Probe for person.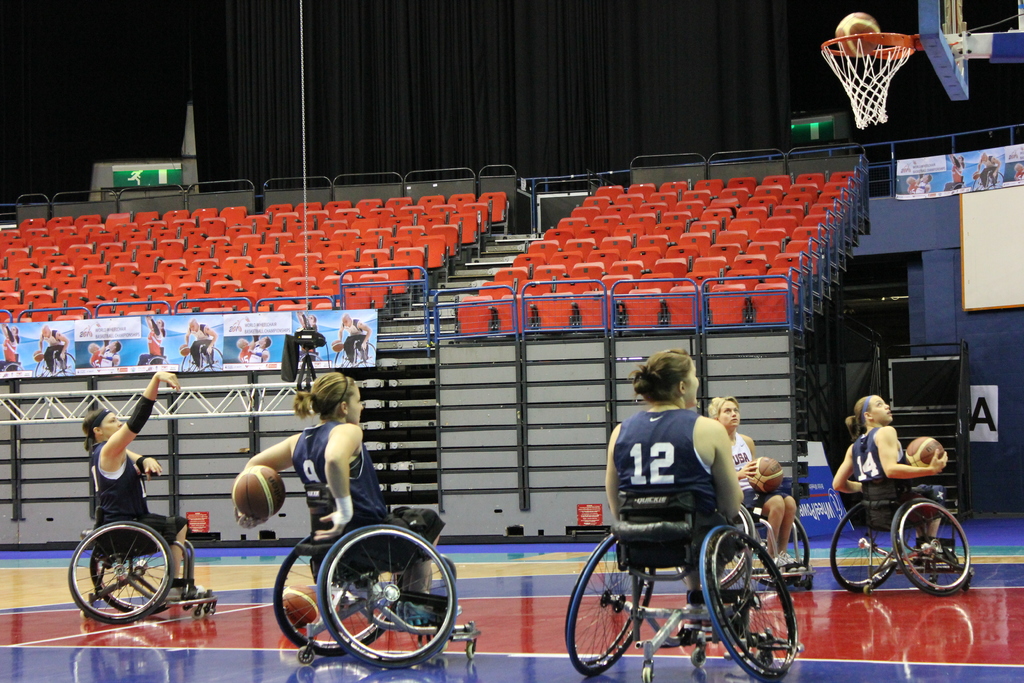
Probe result: [left=918, top=175, right=930, bottom=195].
